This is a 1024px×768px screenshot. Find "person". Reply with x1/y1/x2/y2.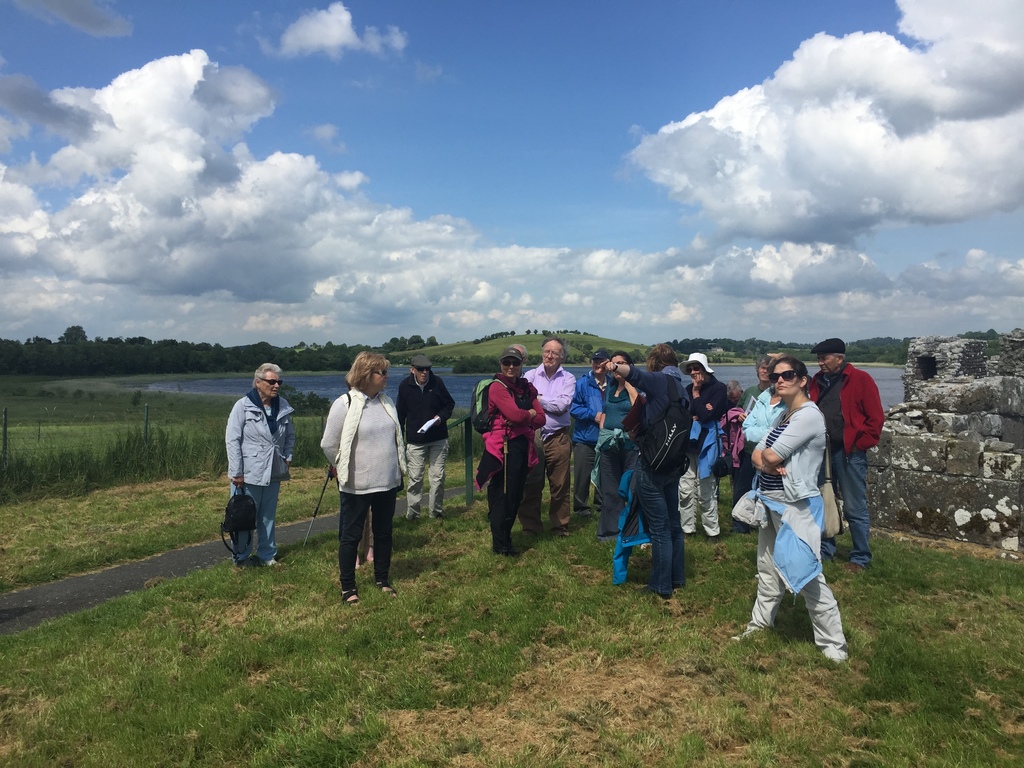
227/348/293/568.
